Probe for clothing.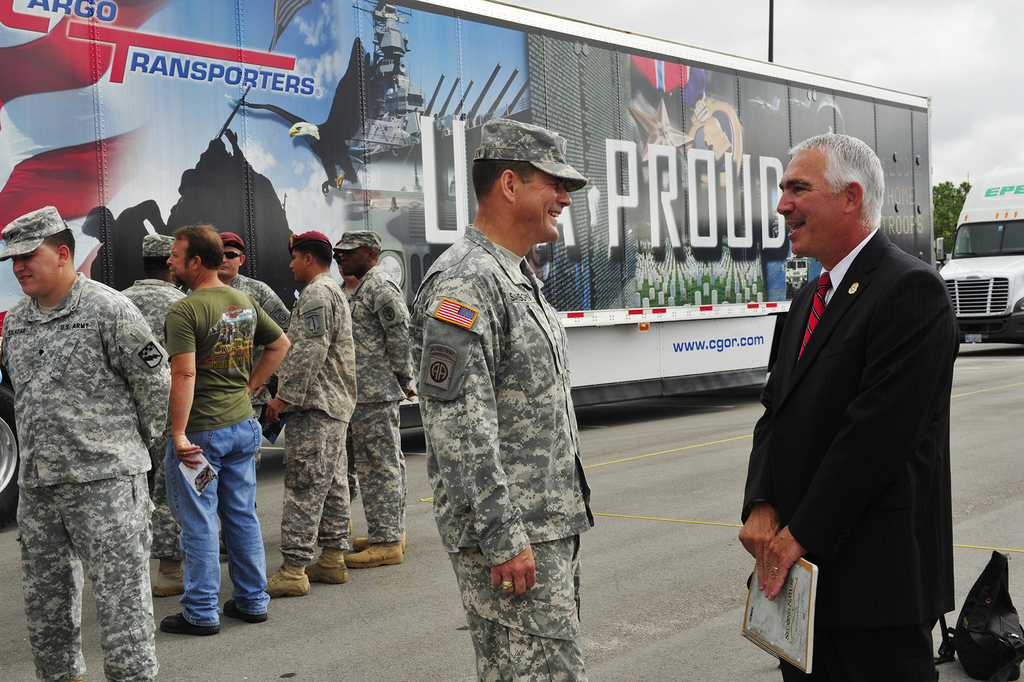
Probe result: 348 267 409 544.
